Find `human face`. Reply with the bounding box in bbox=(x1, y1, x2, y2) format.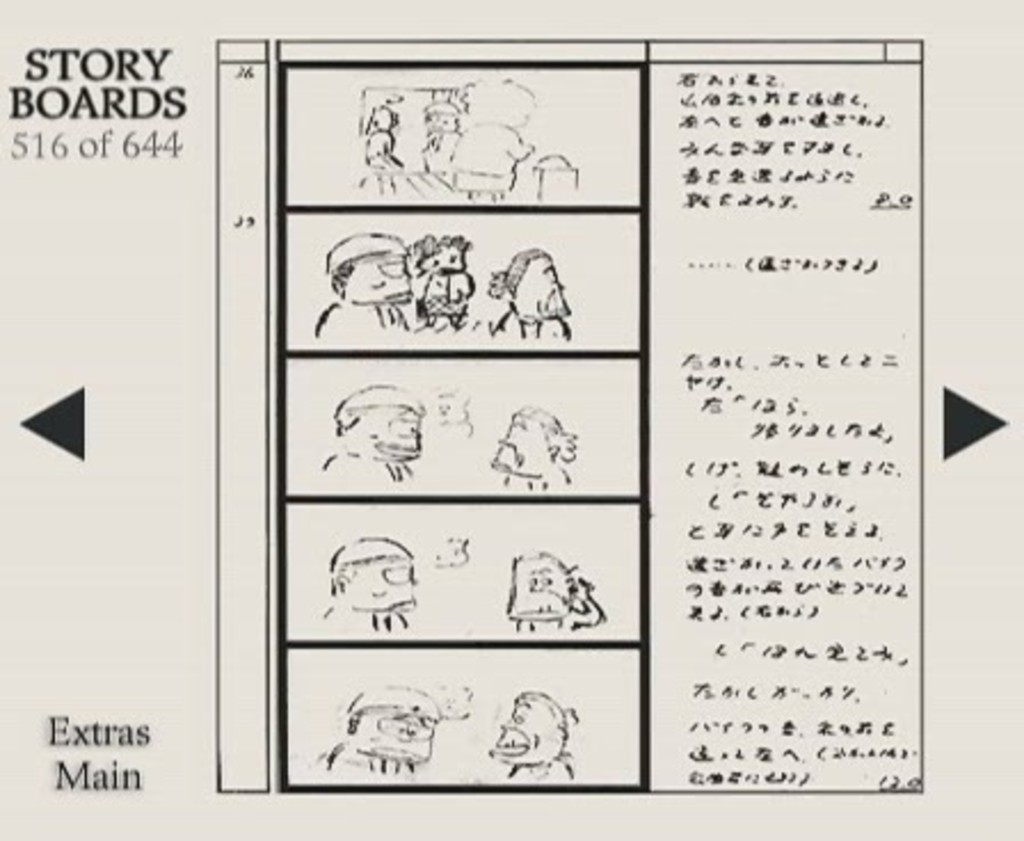
bbox=(491, 699, 551, 770).
